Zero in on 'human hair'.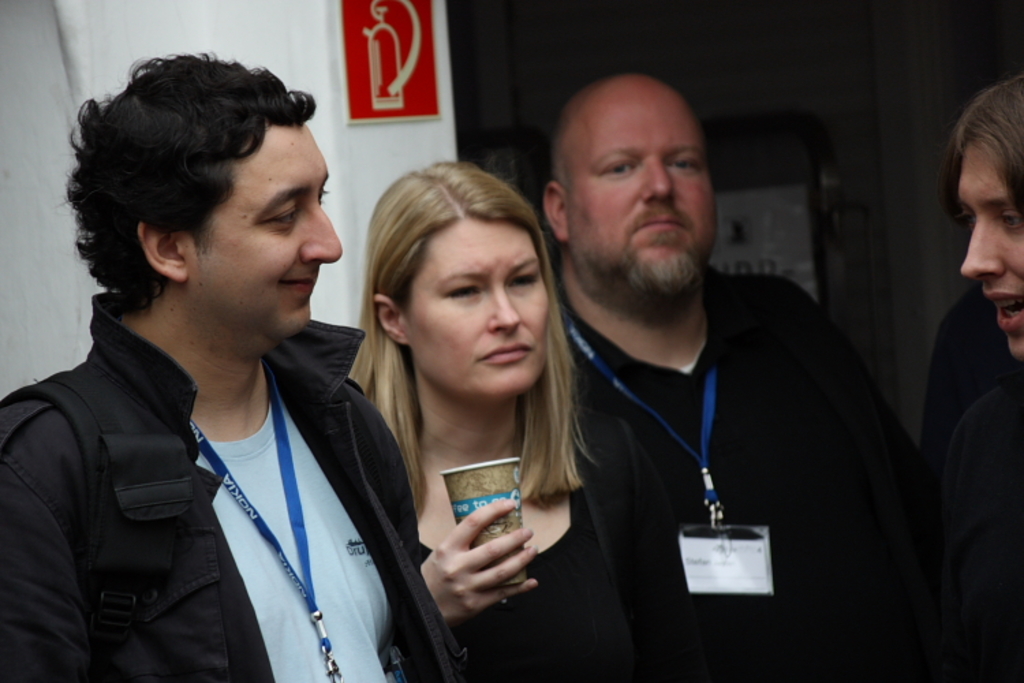
Zeroed in: left=350, top=163, right=601, bottom=529.
